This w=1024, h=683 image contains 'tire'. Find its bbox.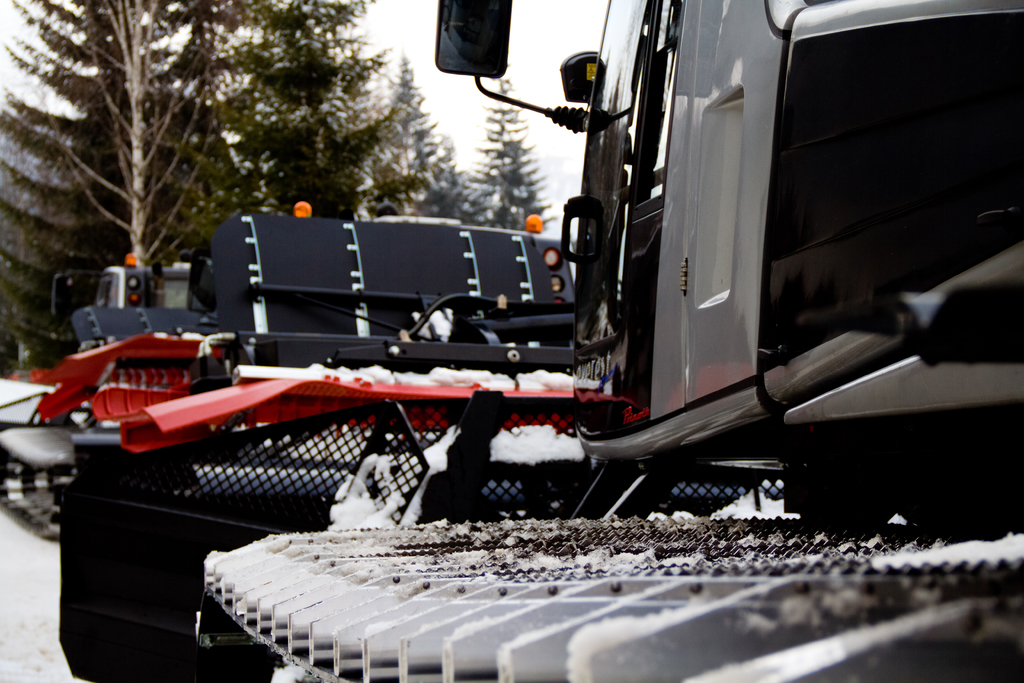
[x1=50, y1=452, x2=202, y2=682].
